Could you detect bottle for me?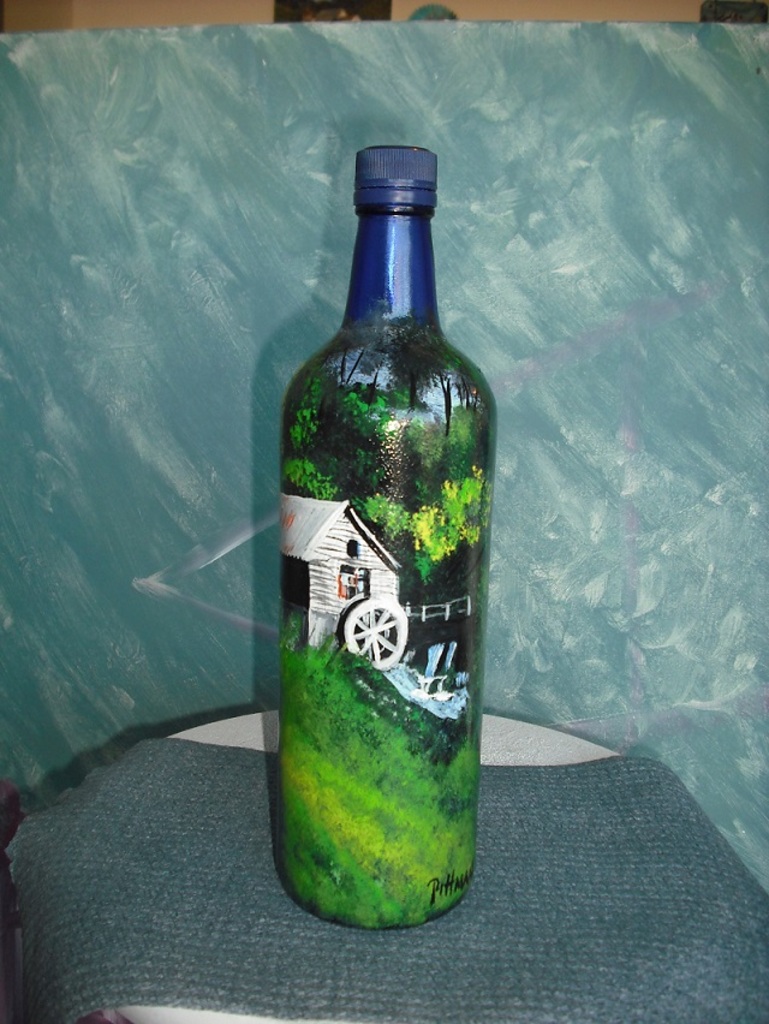
Detection result: bbox=[281, 147, 494, 929].
